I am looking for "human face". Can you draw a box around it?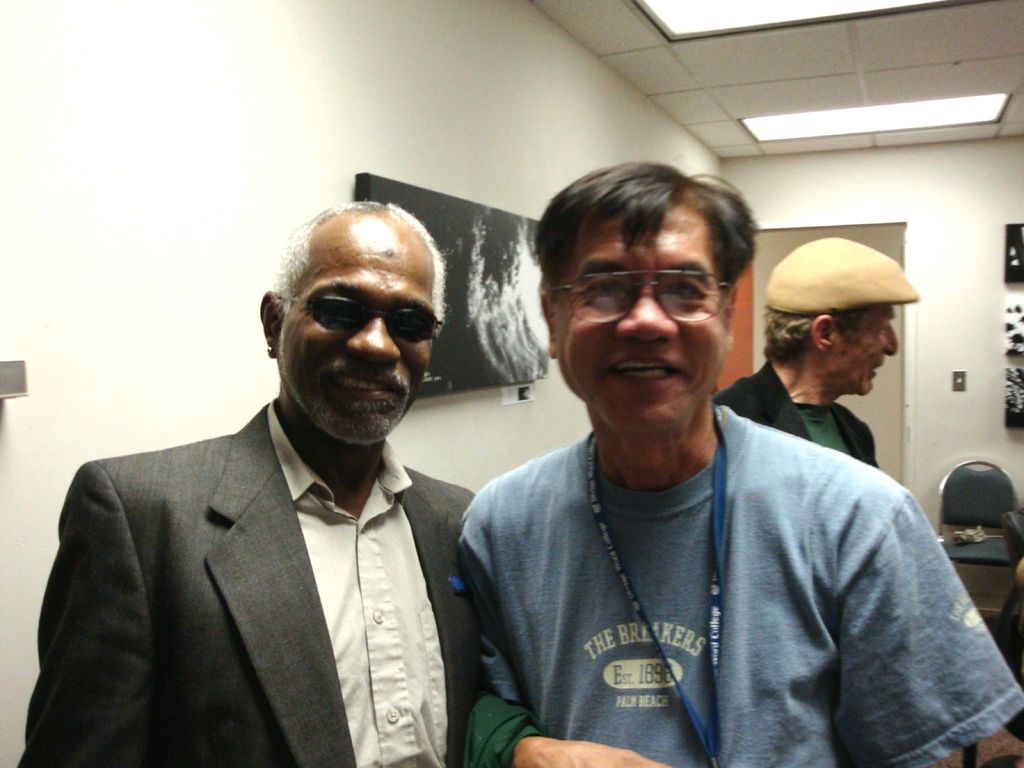
Sure, the bounding box is box(552, 203, 721, 431).
